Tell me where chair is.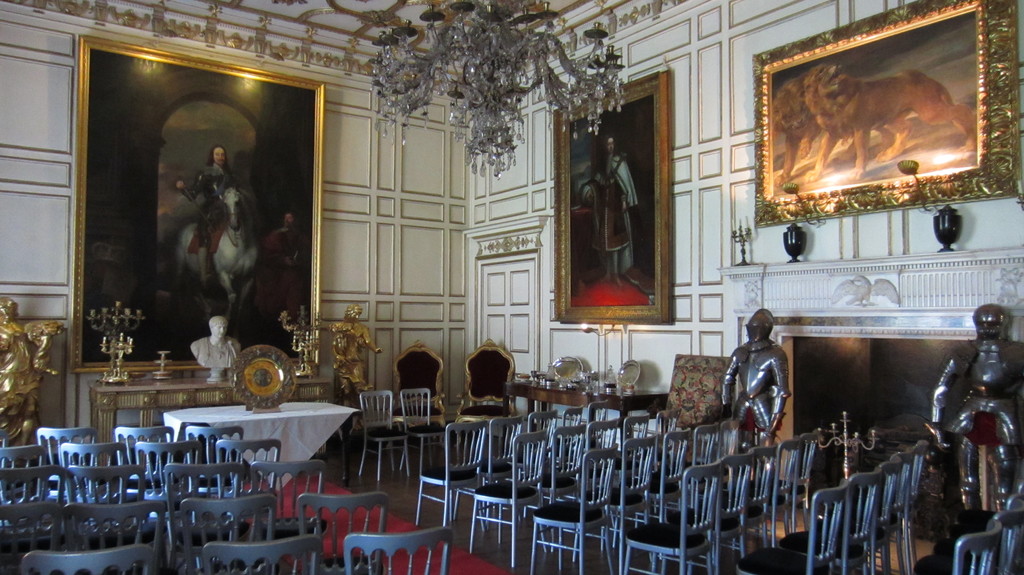
chair is at region(0, 439, 45, 475).
